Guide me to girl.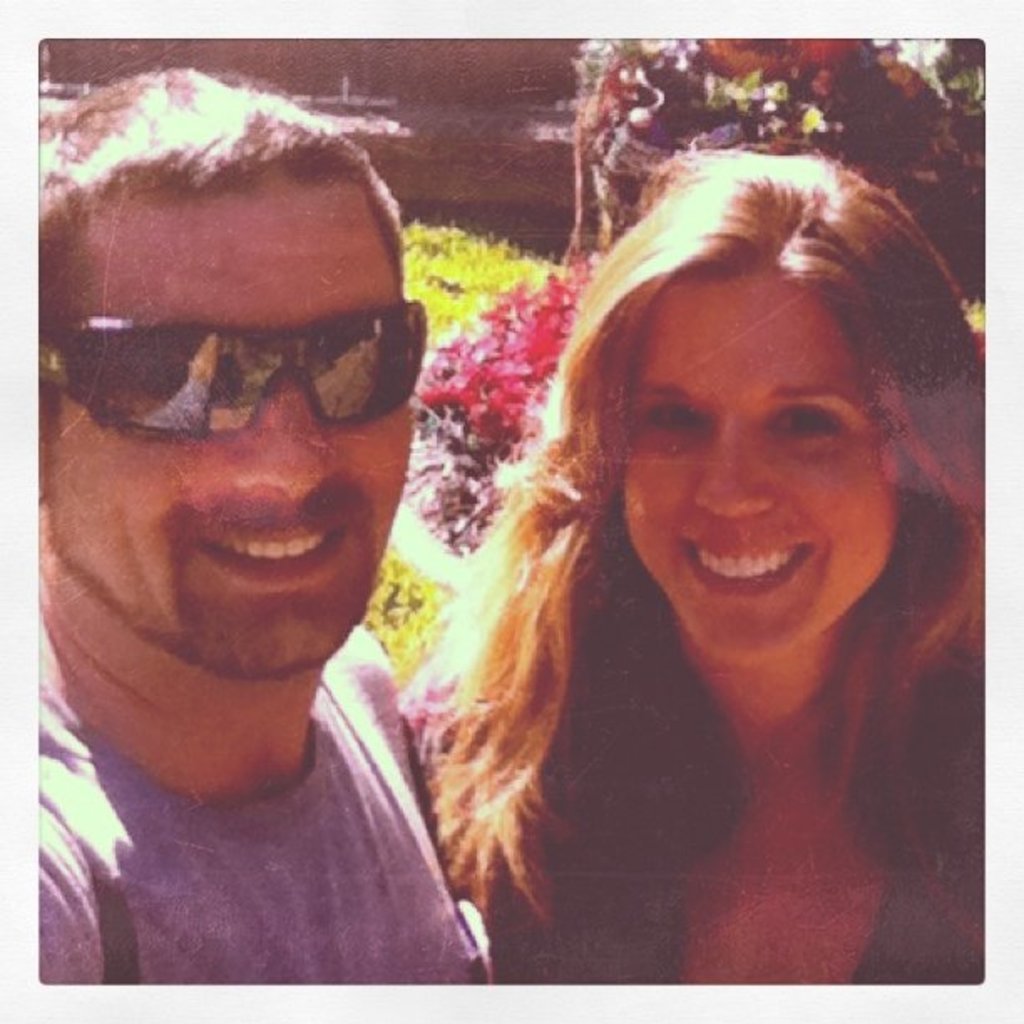
Guidance: (x1=392, y1=144, x2=989, y2=989).
